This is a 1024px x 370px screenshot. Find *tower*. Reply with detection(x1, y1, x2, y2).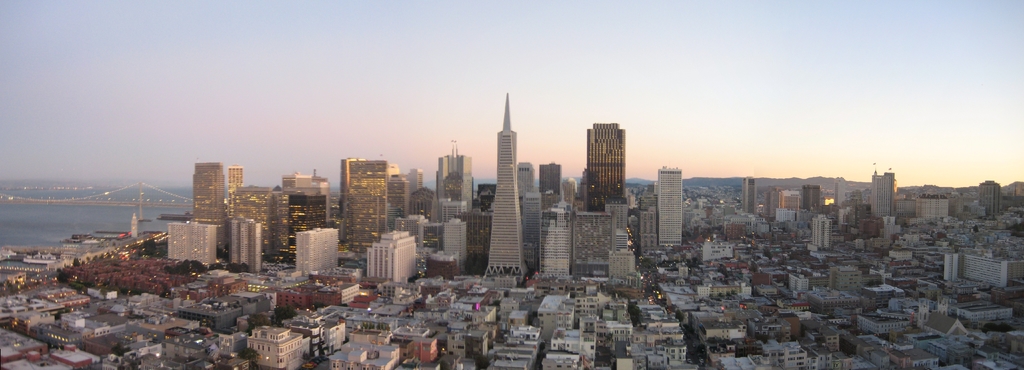
detection(874, 163, 902, 219).
